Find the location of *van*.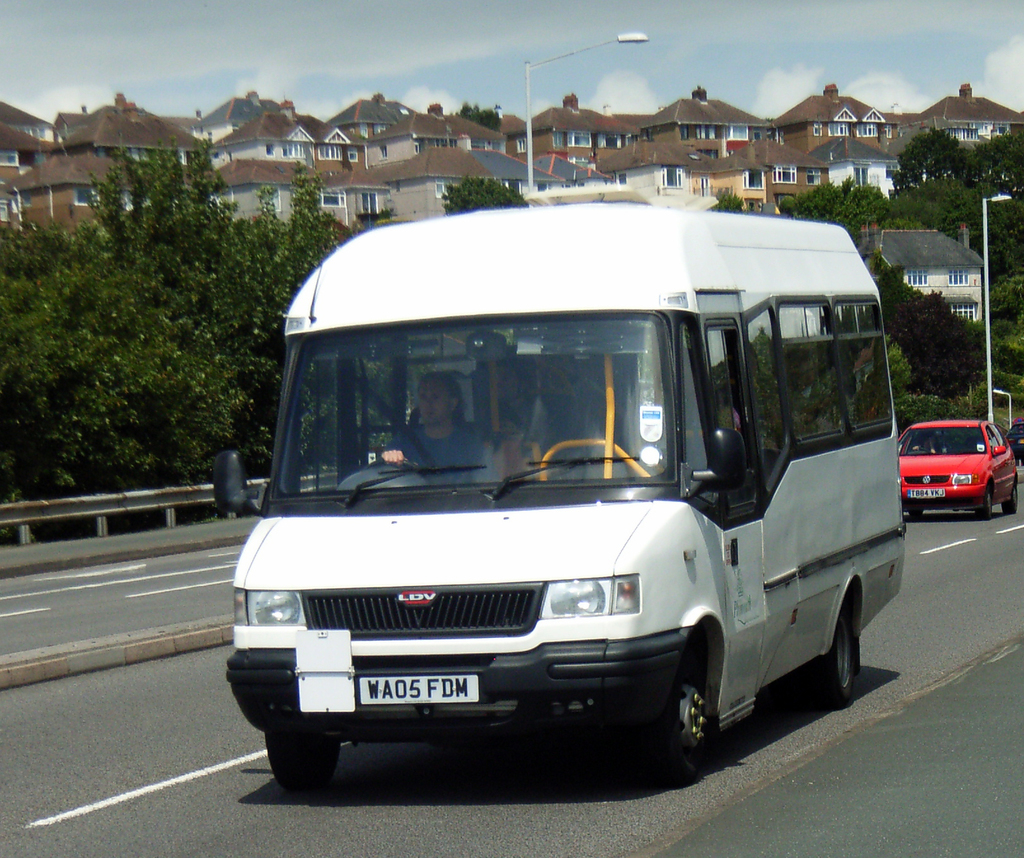
Location: 224, 181, 909, 779.
